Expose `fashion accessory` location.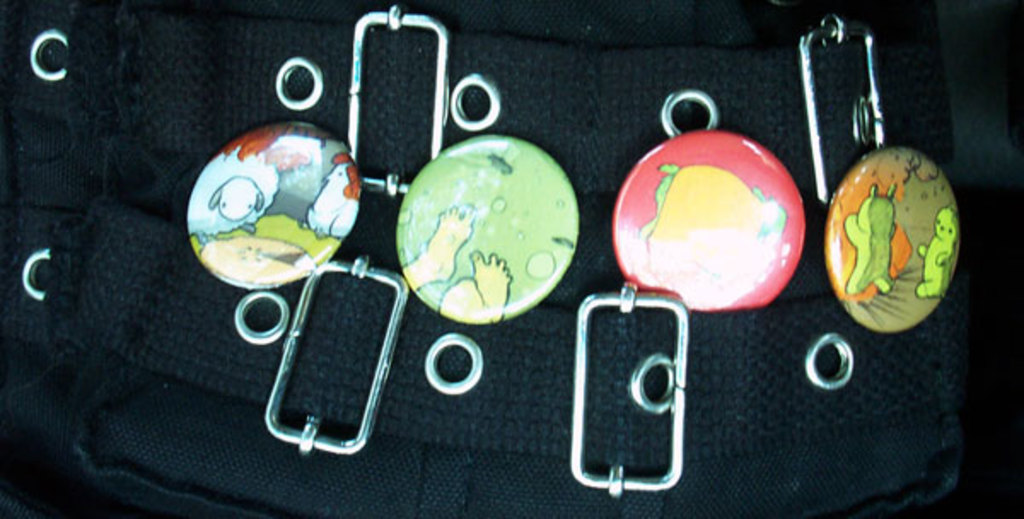
Exposed at (left=611, top=126, right=806, bottom=311).
